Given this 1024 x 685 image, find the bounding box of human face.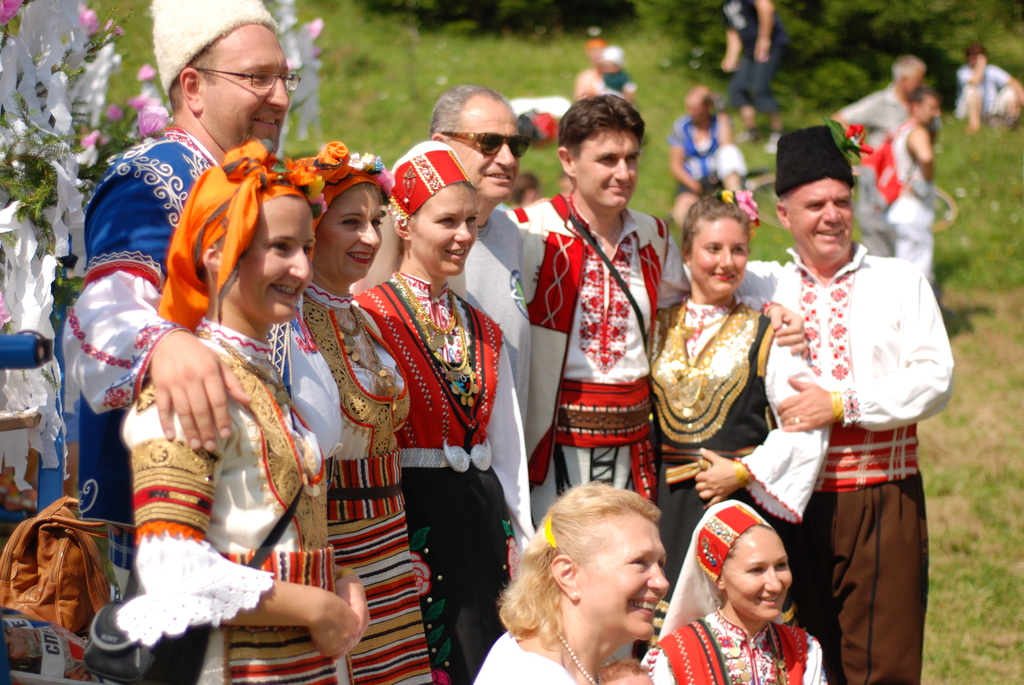
Rect(202, 24, 289, 156).
